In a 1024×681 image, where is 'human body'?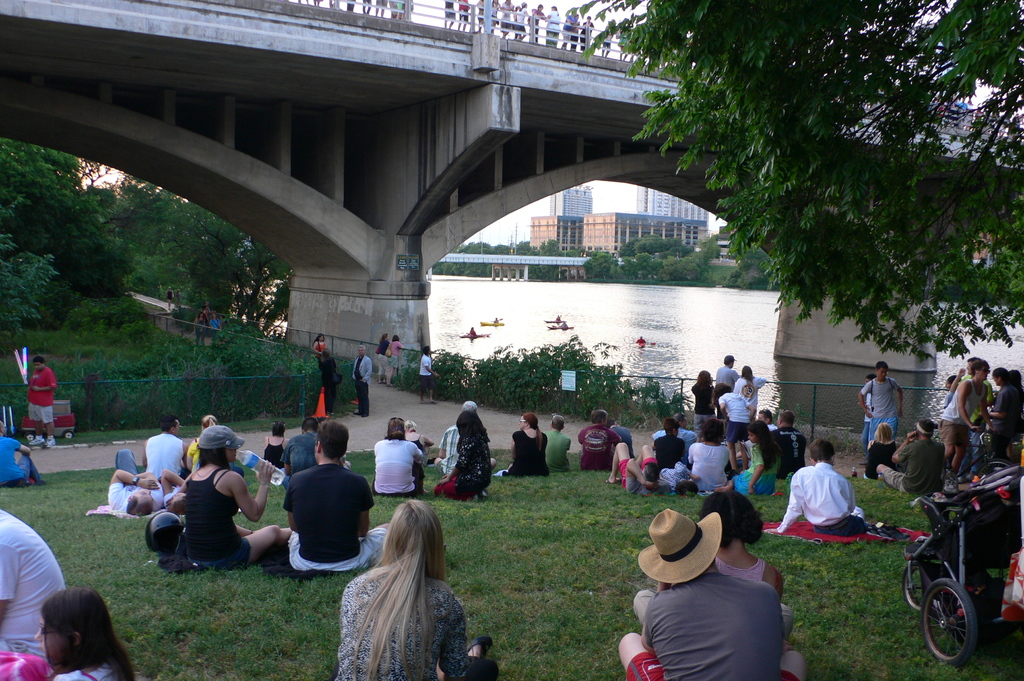
687, 418, 732, 485.
